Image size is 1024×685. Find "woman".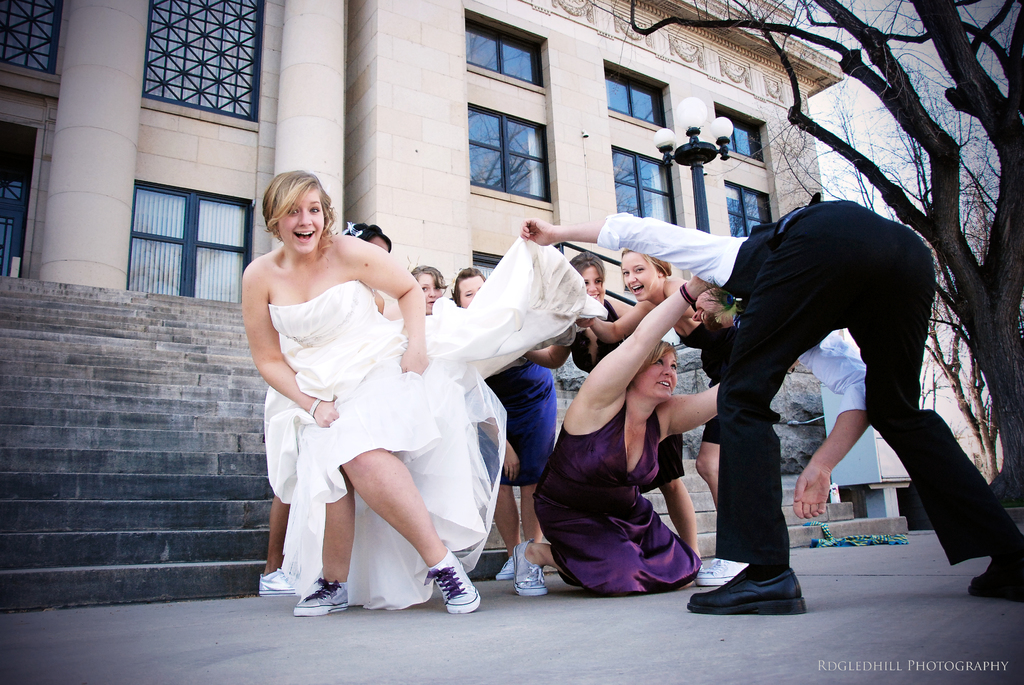
crop(376, 262, 446, 327).
